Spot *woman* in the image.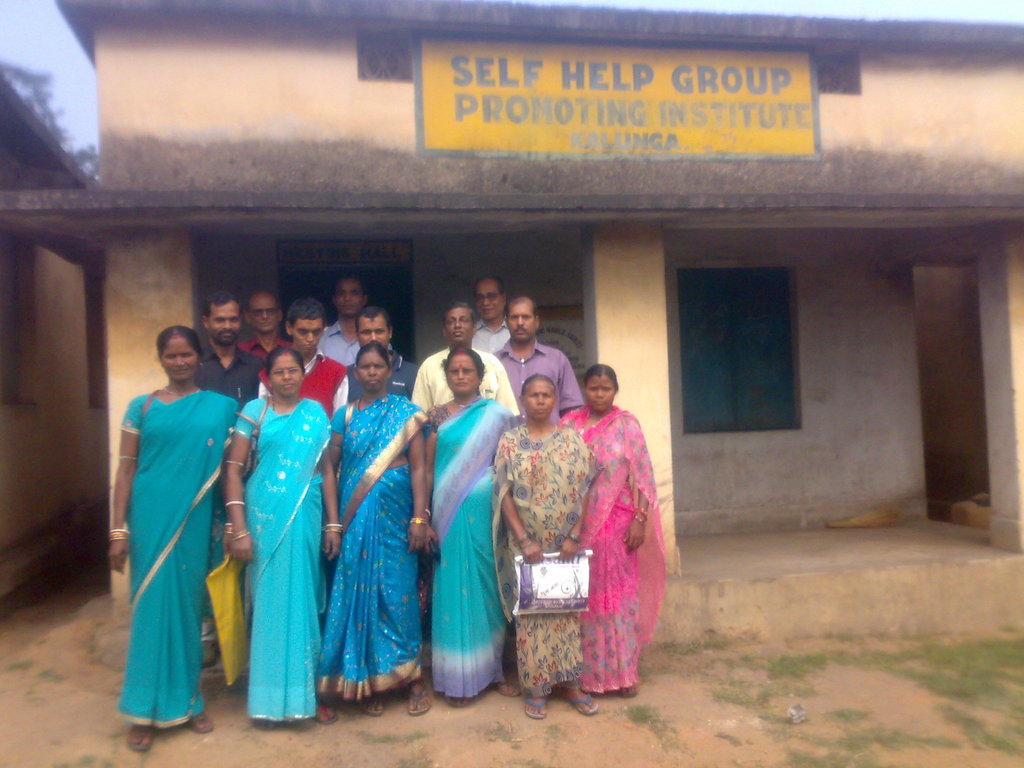
*woman* found at [x1=559, y1=360, x2=665, y2=698].
